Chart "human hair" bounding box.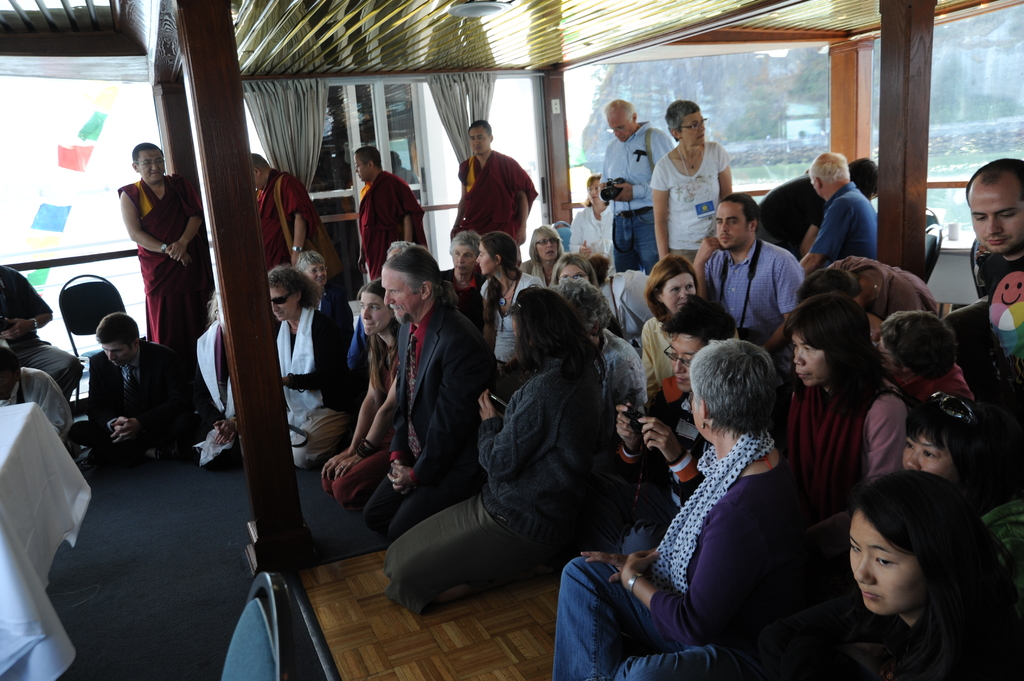
Charted: locate(903, 393, 1000, 468).
